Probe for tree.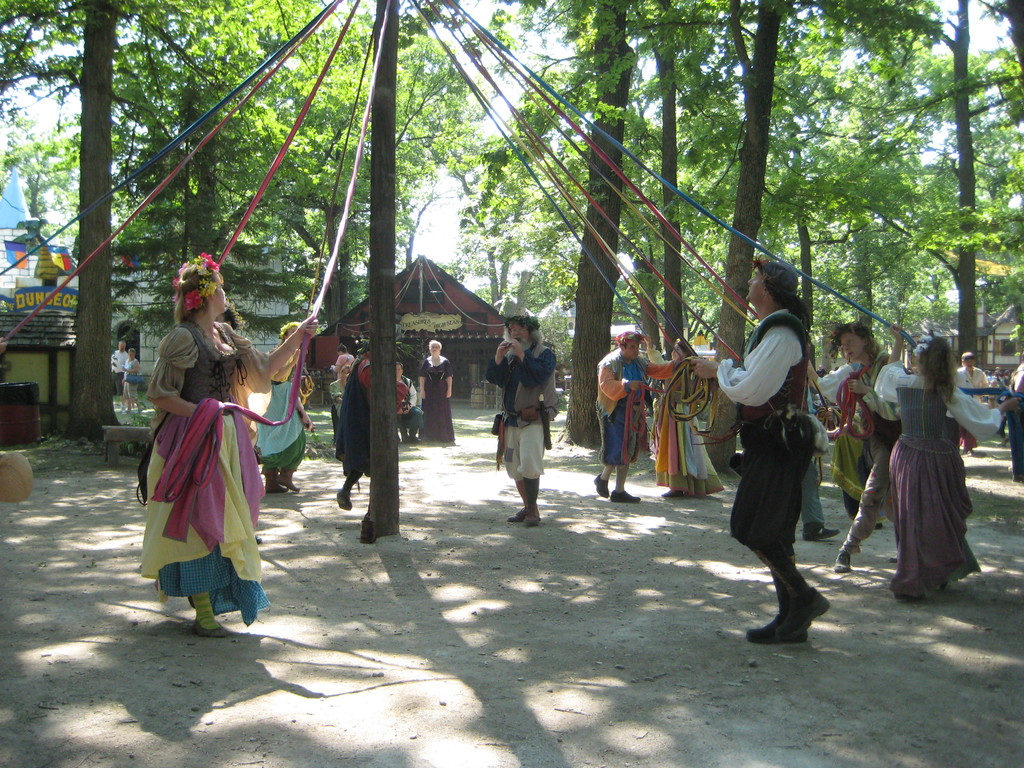
Probe result: (621, 0, 753, 359).
